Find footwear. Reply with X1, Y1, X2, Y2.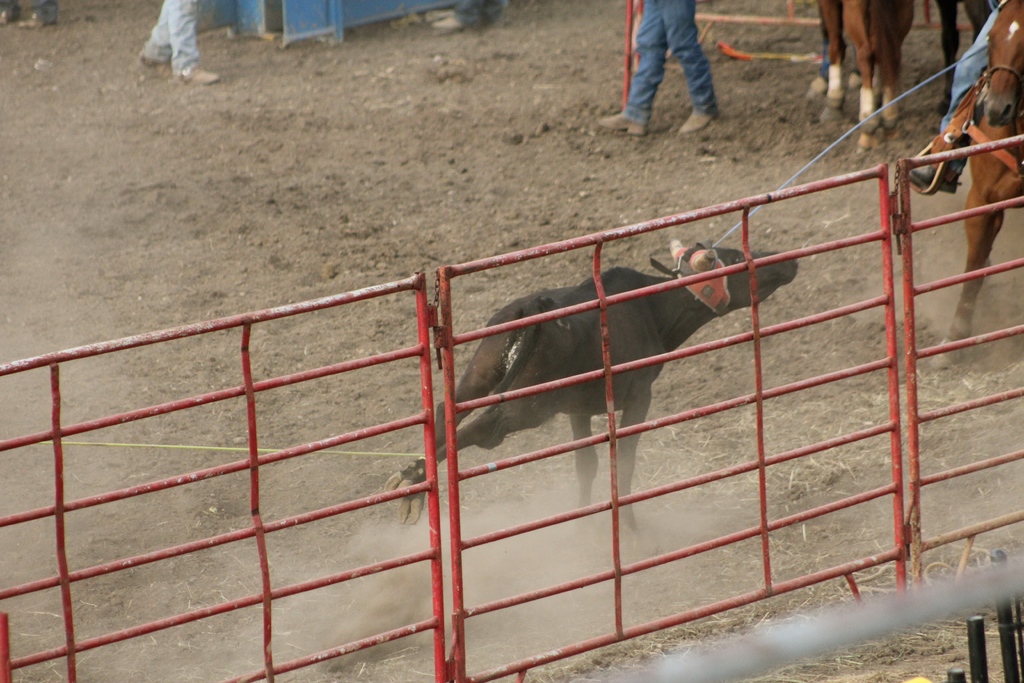
677, 108, 714, 134.
